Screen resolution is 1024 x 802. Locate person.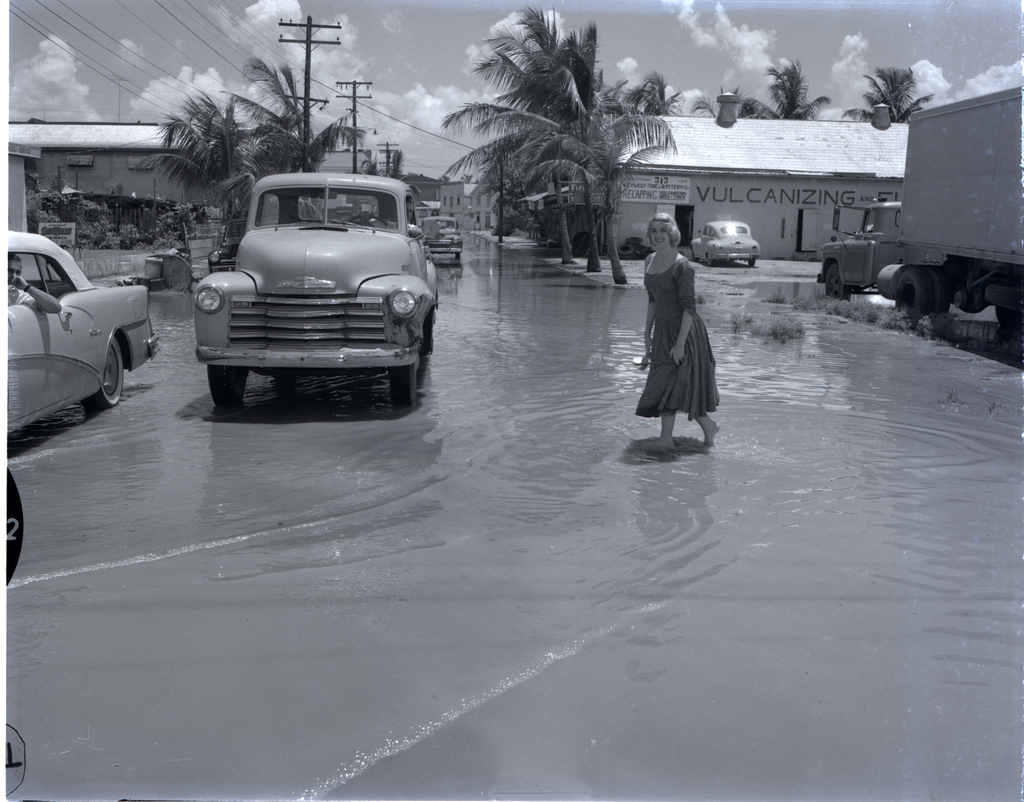
(636, 213, 722, 470).
